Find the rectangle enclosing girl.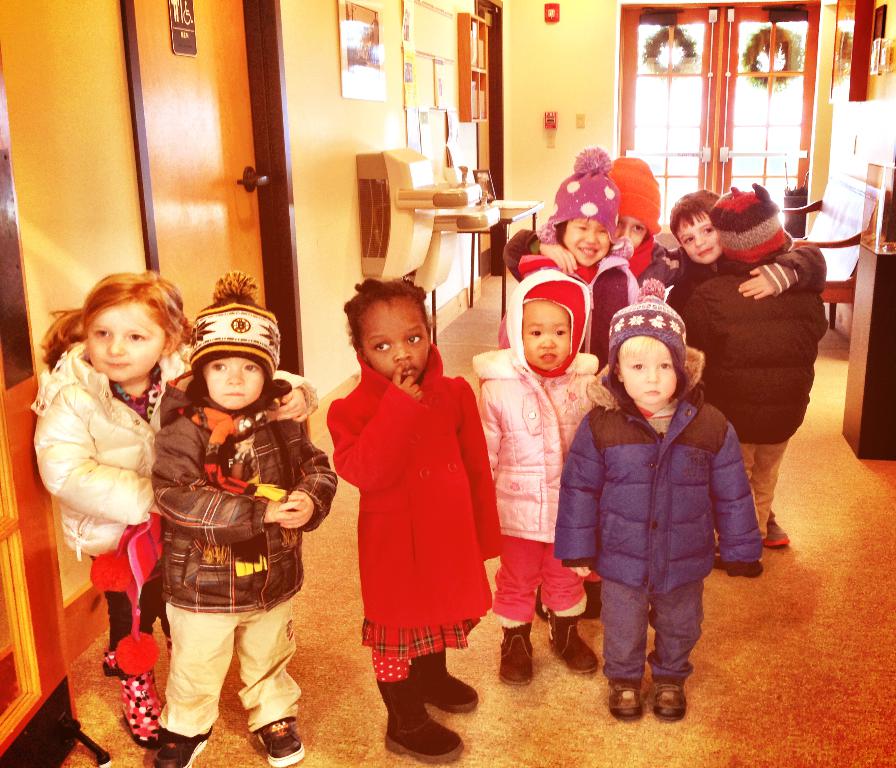
332/277/508/761.
